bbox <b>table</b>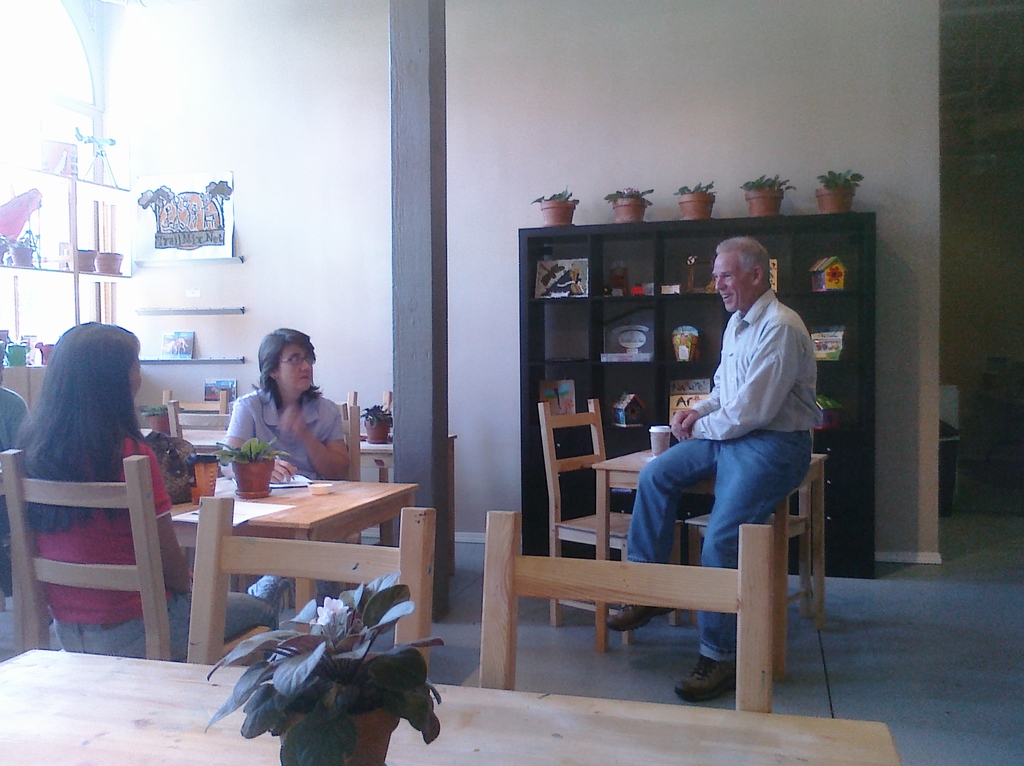
left=581, top=434, right=833, bottom=667
